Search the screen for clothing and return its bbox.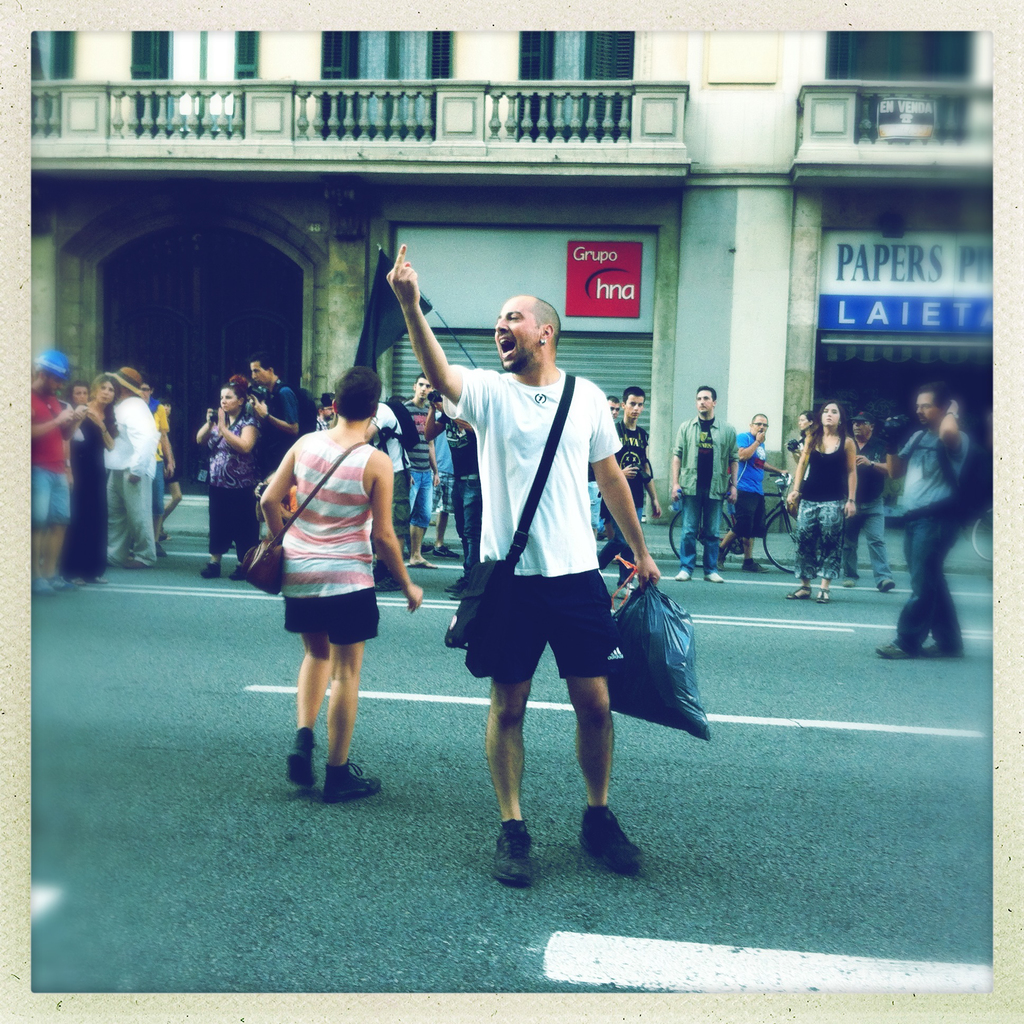
Found: 104/397/156/559.
